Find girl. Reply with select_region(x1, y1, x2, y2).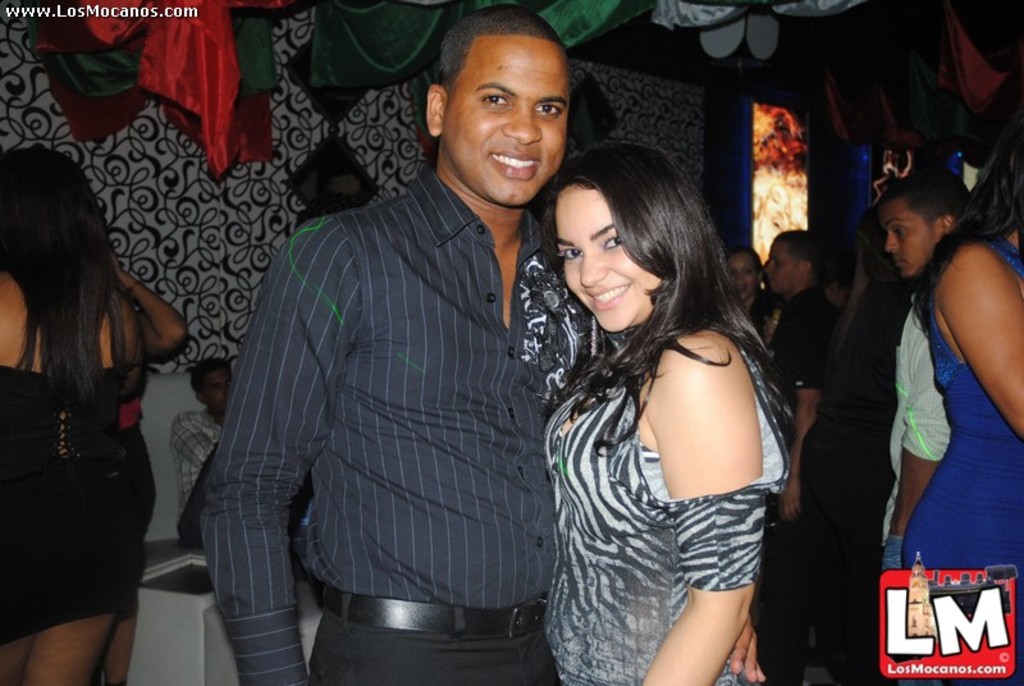
select_region(545, 132, 799, 685).
